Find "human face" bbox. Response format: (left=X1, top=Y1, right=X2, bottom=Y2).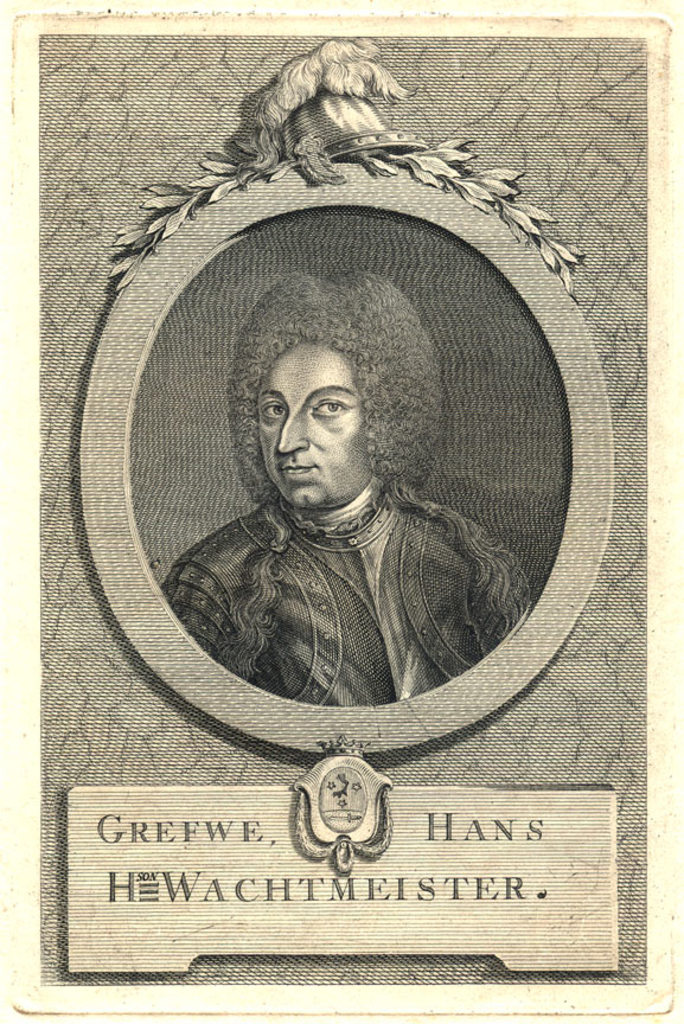
(left=258, top=340, right=376, bottom=512).
